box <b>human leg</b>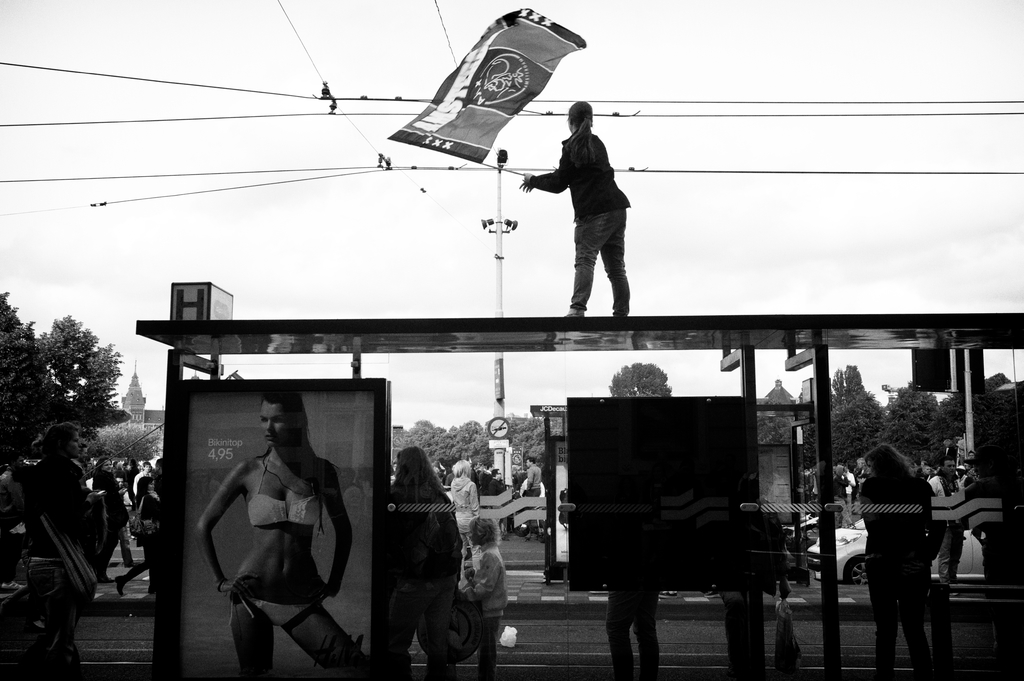
bbox=(476, 612, 499, 680)
